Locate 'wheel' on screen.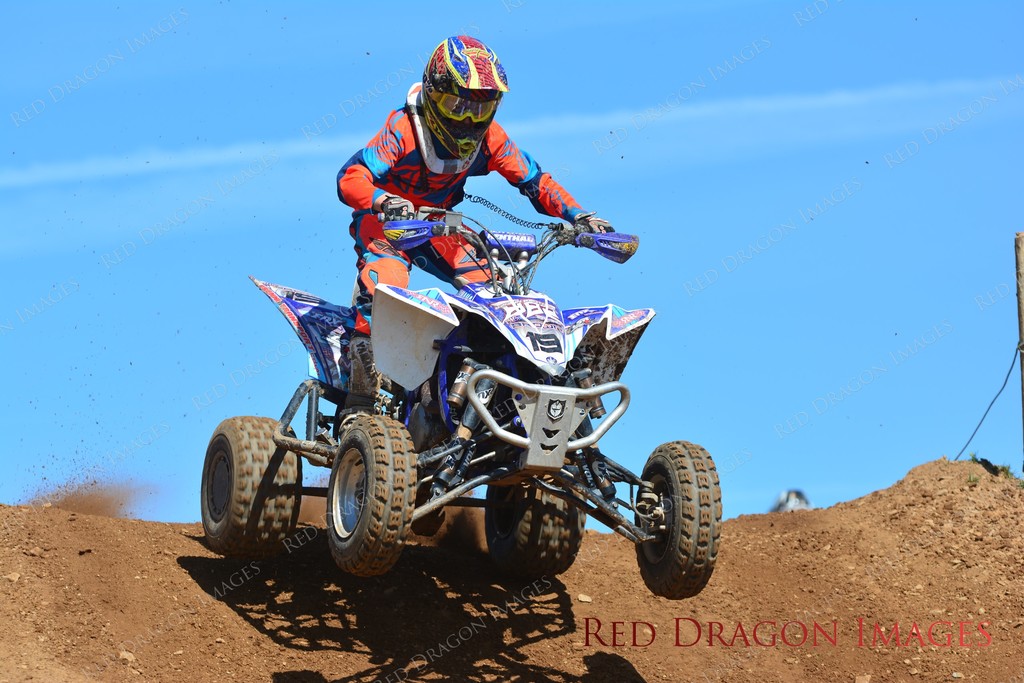
On screen at 201:414:305:559.
